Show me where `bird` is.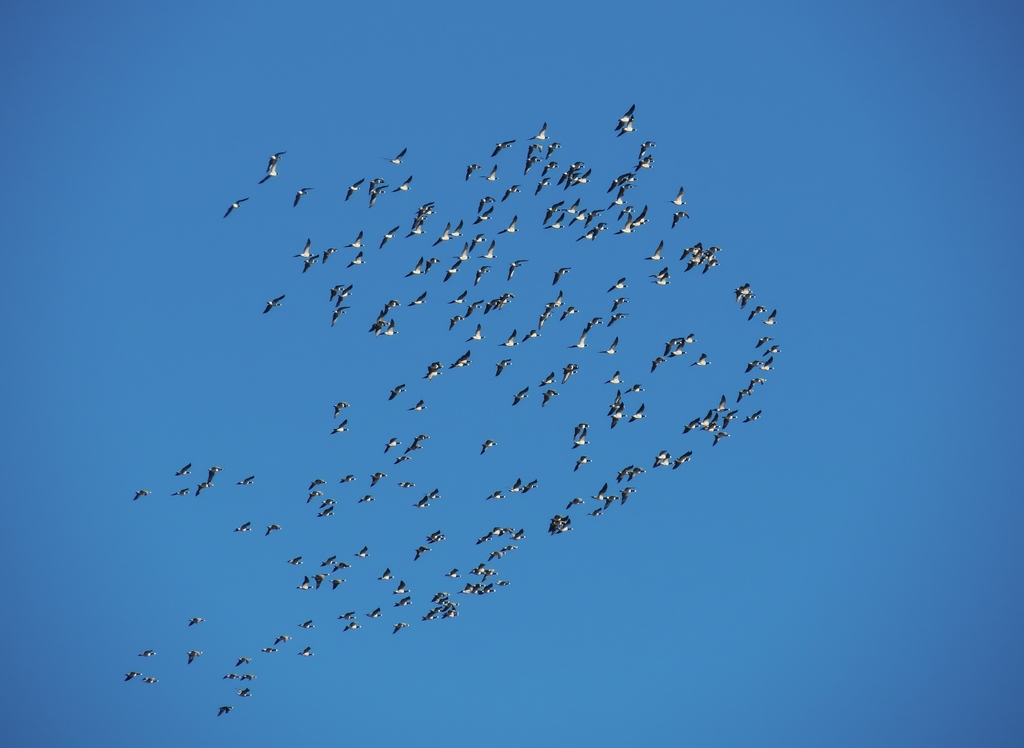
`bird` is at [left=337, top=230, right=365, bottom=248].
